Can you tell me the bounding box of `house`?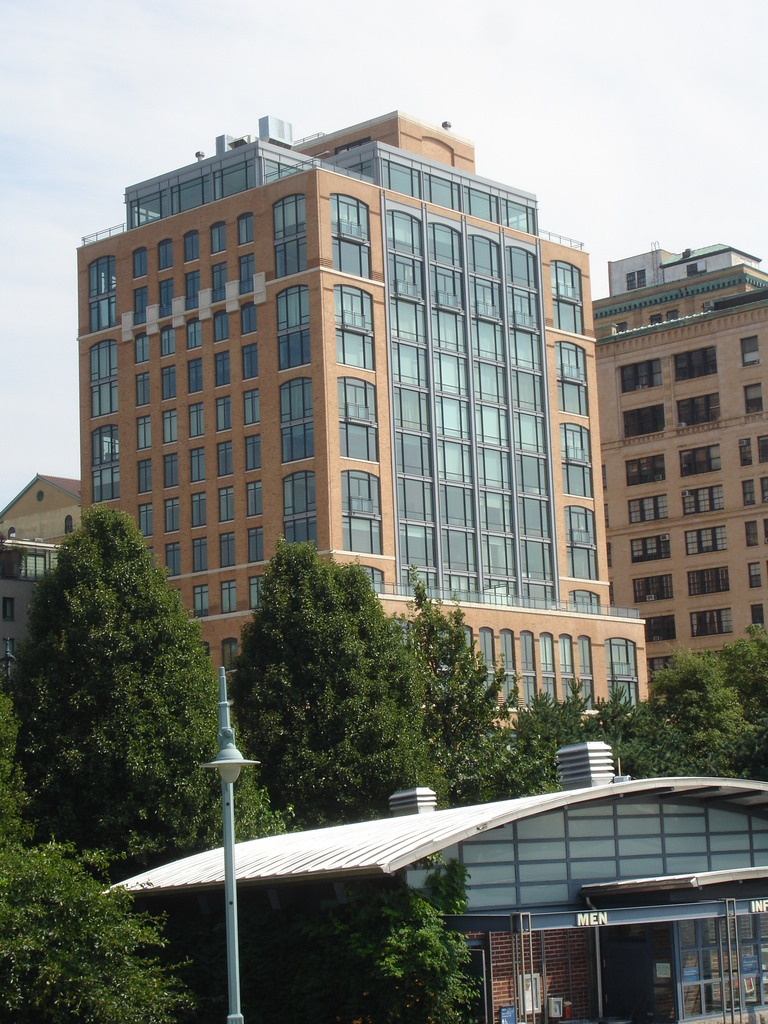
left=0, top=467, right=82, bottom=542.
